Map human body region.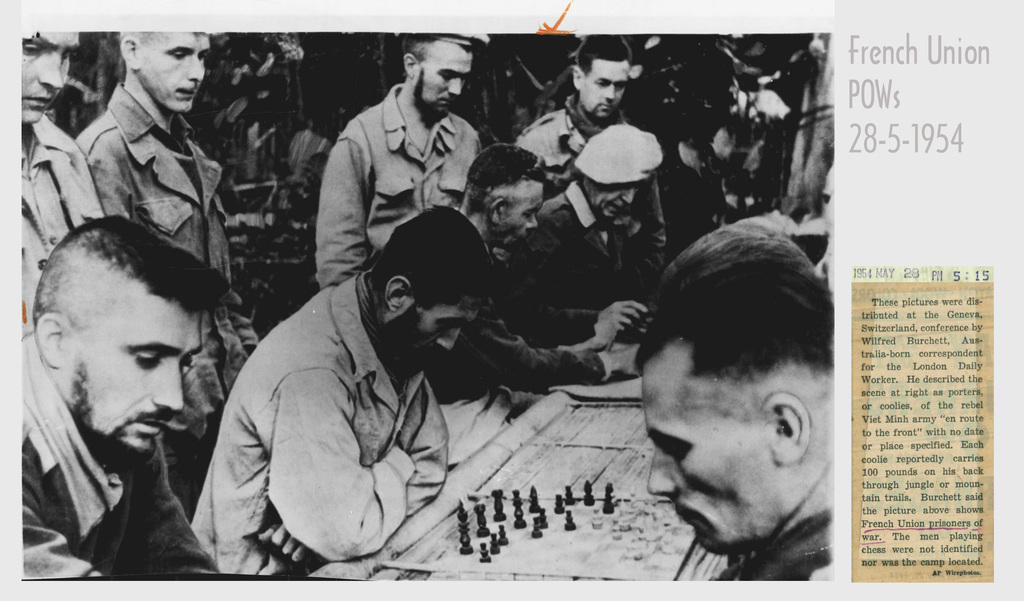
Mapped to region(513, 97, 623, 185).
